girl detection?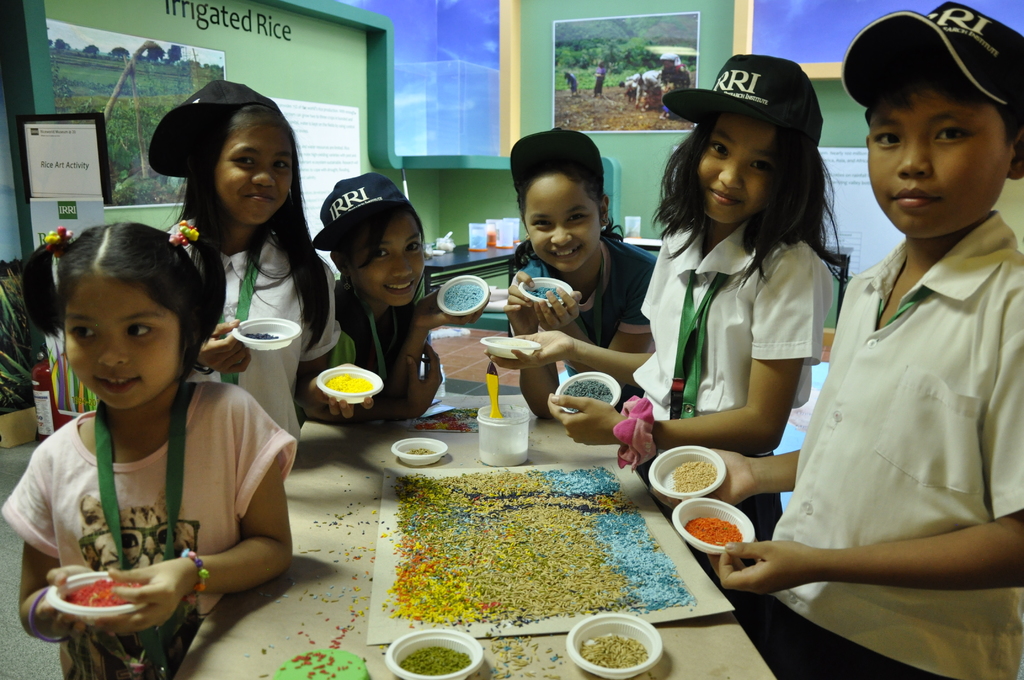
(146,83,372,417)
